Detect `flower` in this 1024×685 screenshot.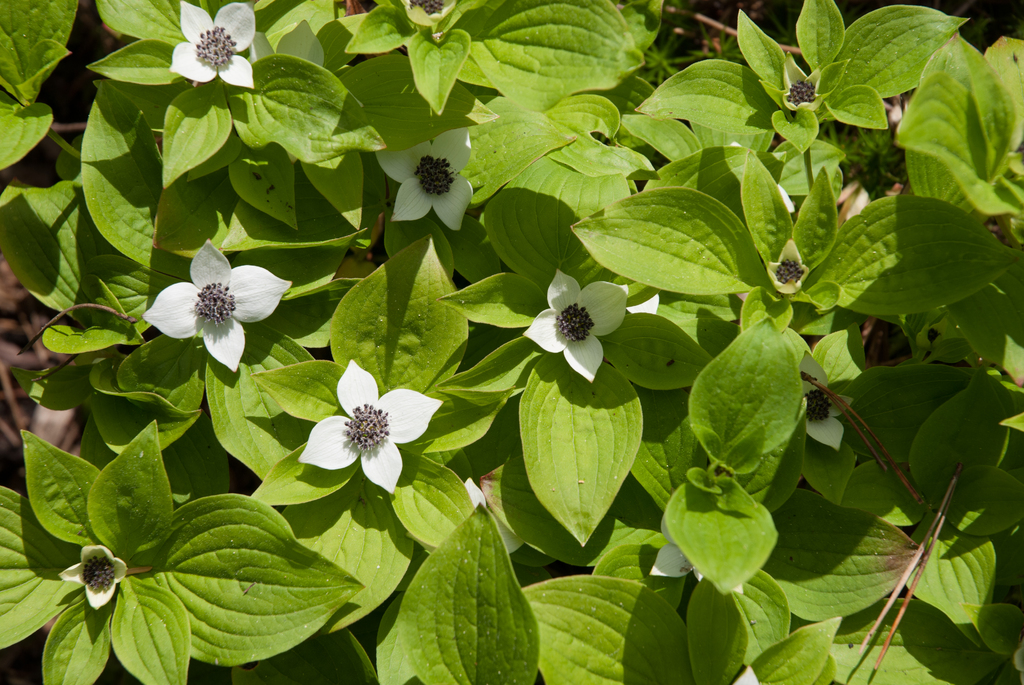
Detection: [left=618, top=291, right=662, bottom=319].
